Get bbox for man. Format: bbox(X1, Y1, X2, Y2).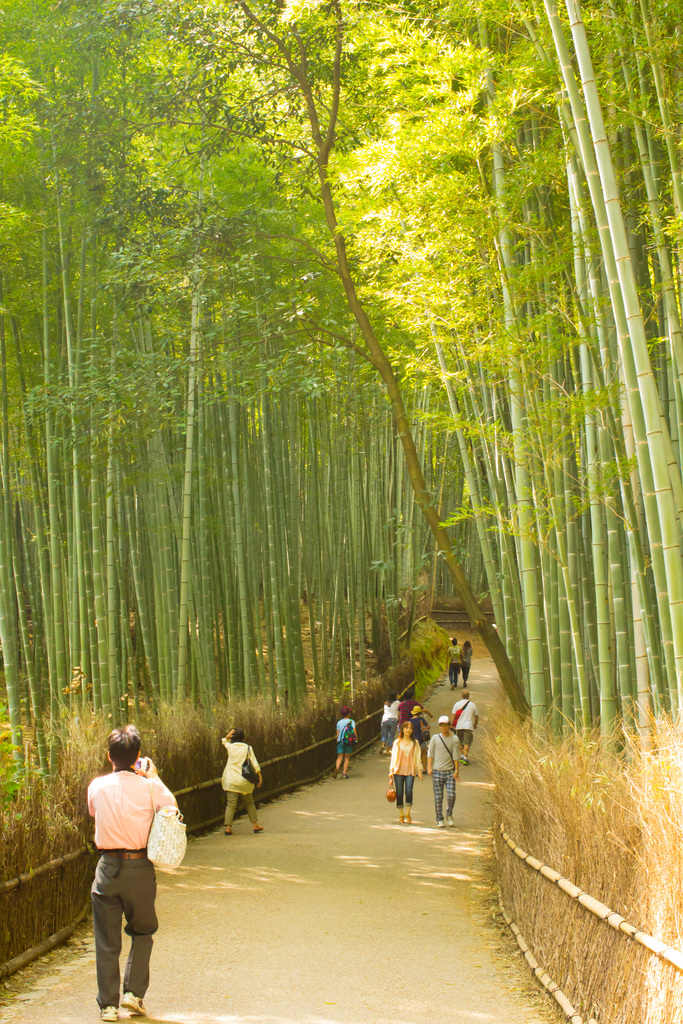
bbox(426, 713, 459, 827).
